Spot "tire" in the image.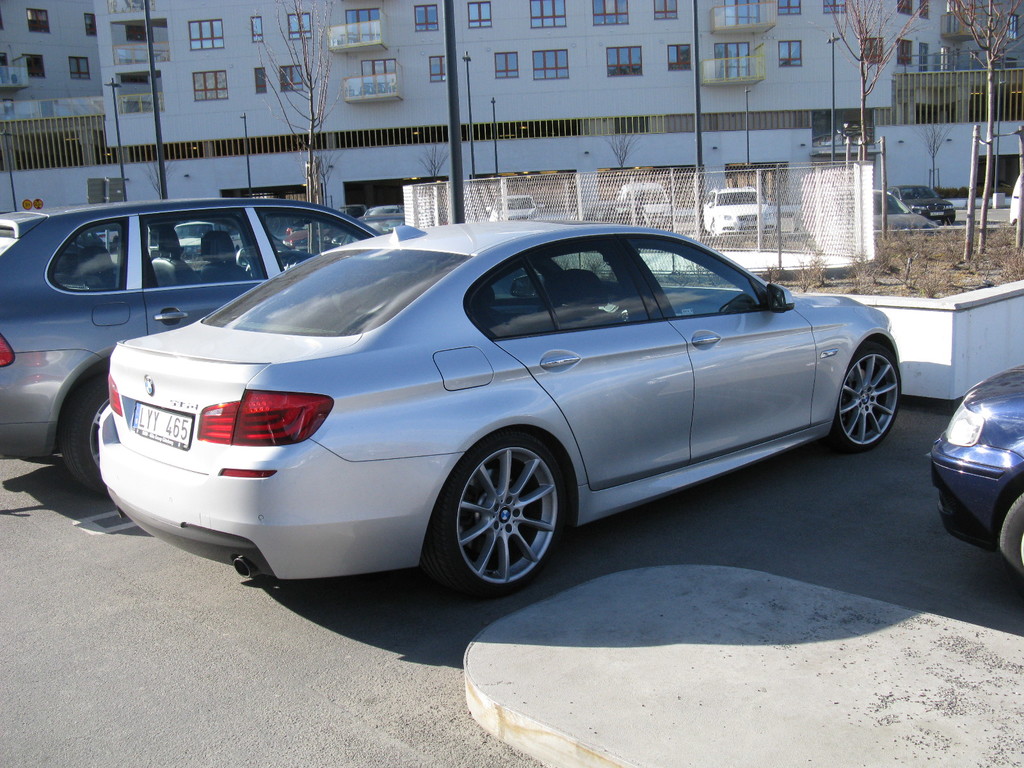
"tire" found at (left=54, top=357, right=123, bottom=491).
